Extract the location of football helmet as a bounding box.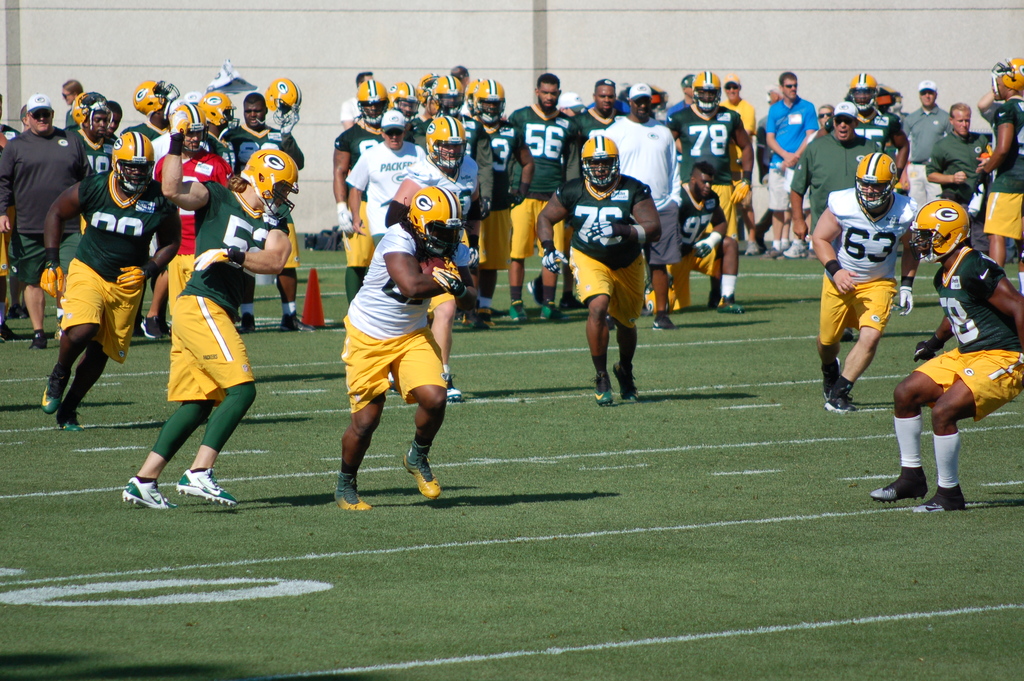
[262,75,299,130].
